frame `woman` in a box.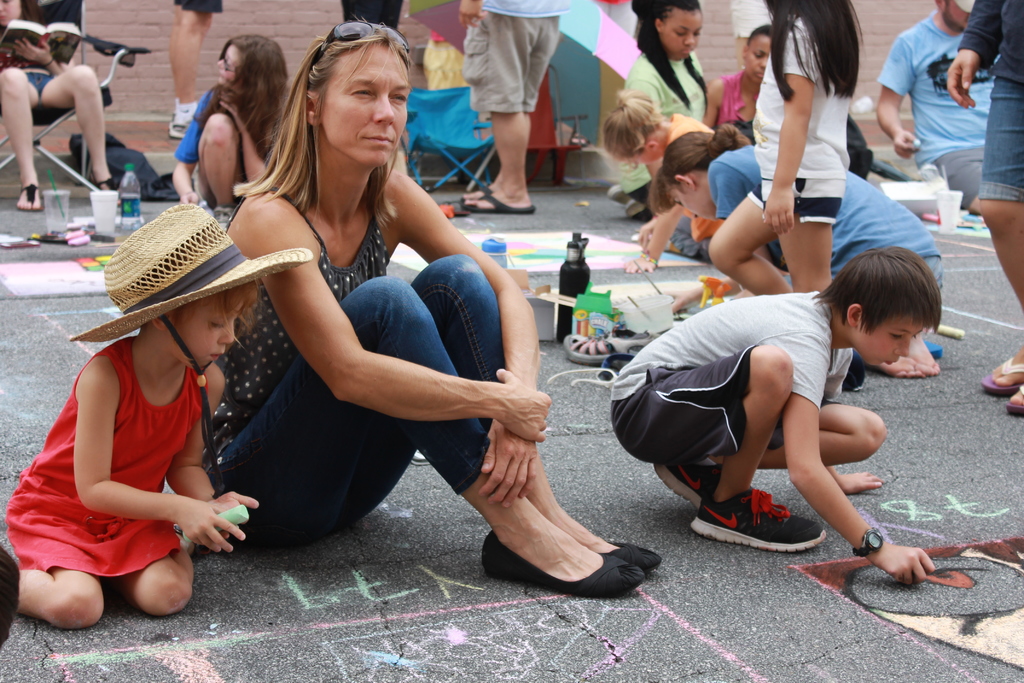
crop(714, 21, 783, 145).
